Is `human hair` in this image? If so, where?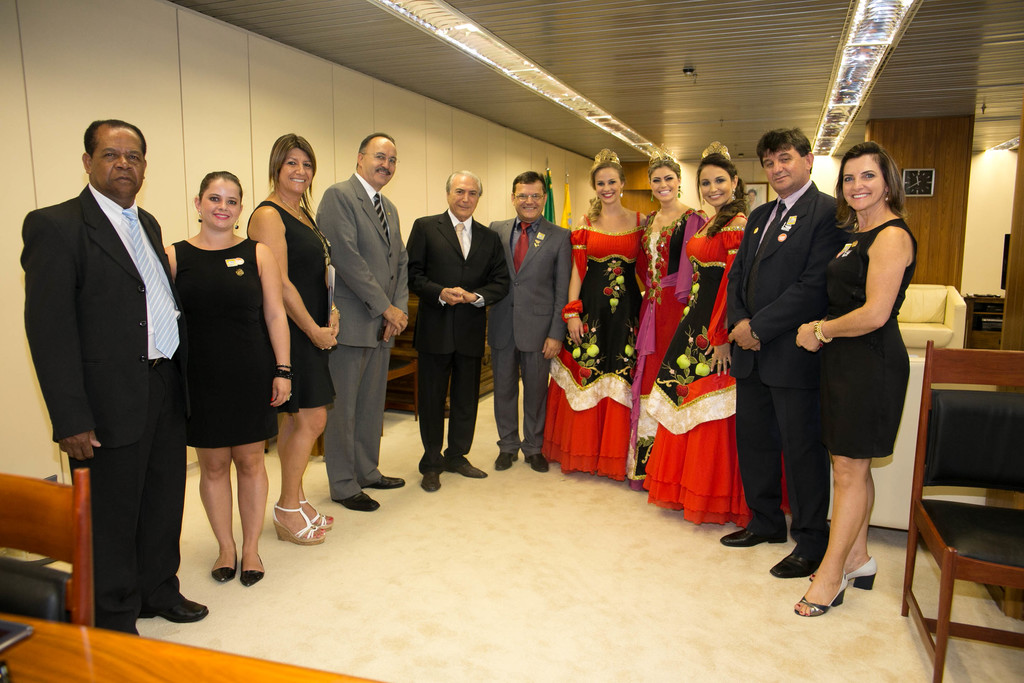
Yes, at {"left": 445, "top": 165, "right": 481, "bottom": 202}.
